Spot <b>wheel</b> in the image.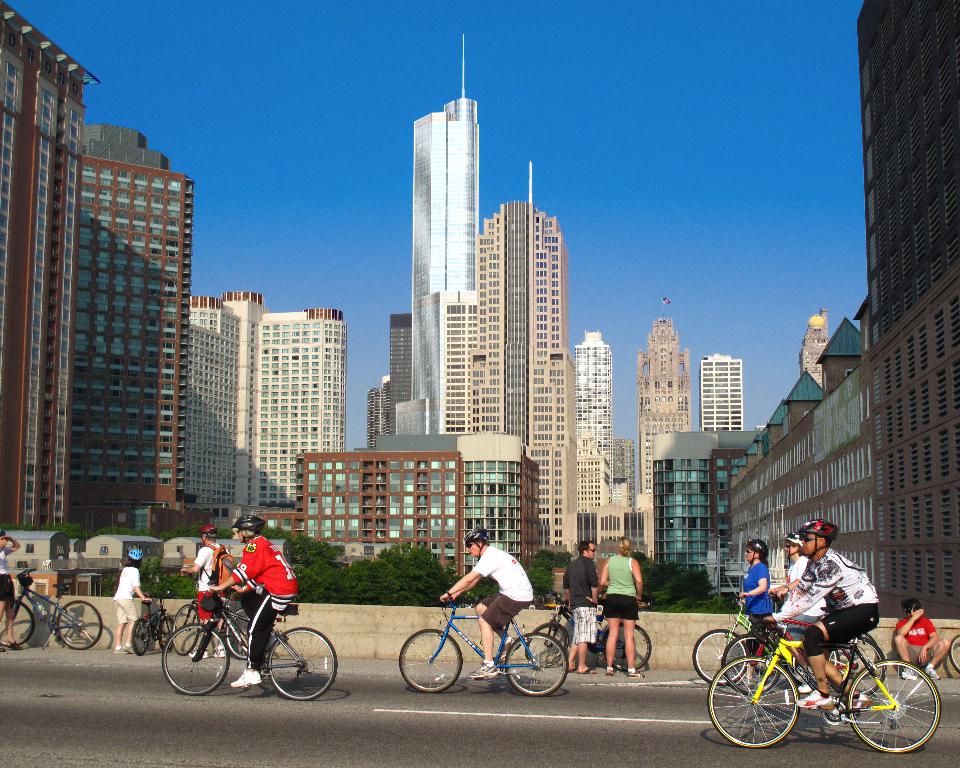
<b>wheel</b> found at BBox(247, 656, 262, 674).
